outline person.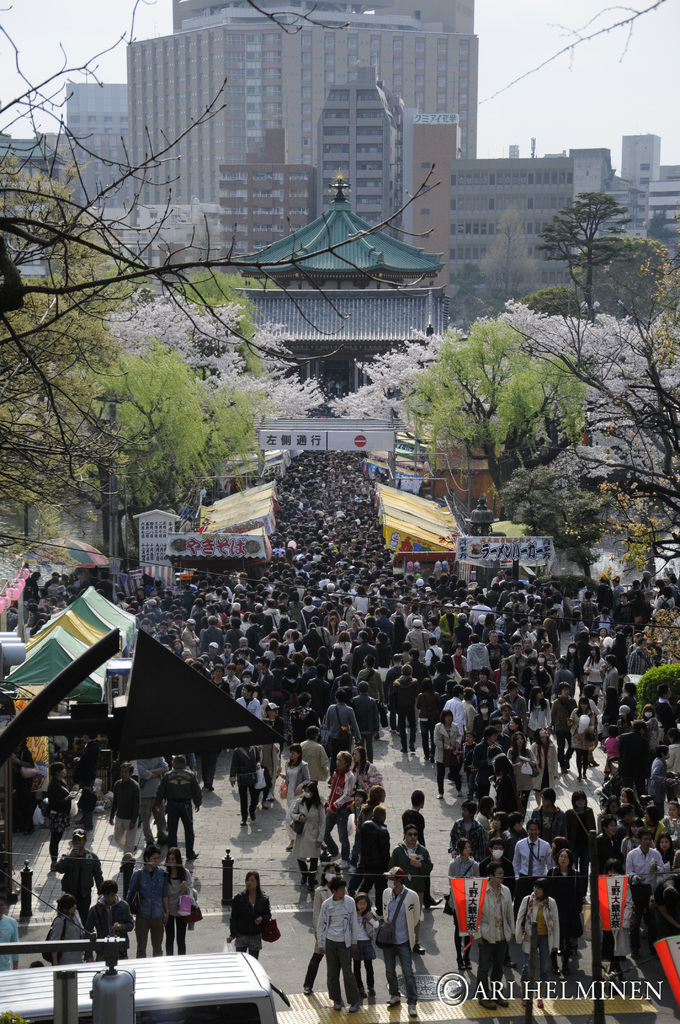
Outline: (161, 850, 197, 955).
